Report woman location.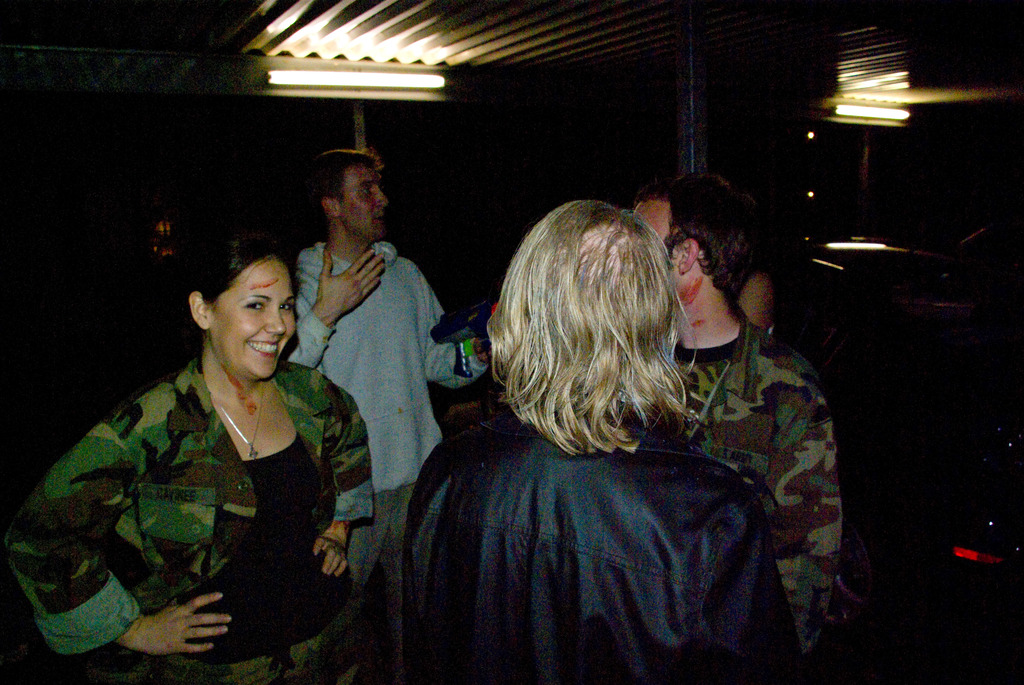
Report: [left=0, top=227, right=378, bottom=684].
